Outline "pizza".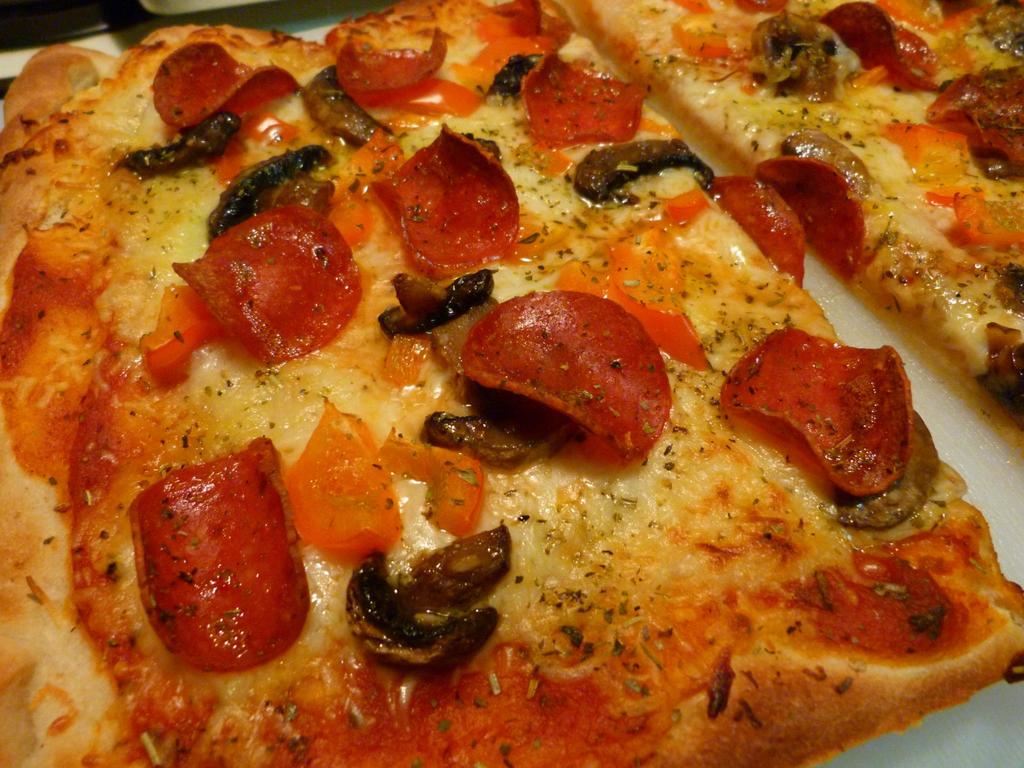
Outline: locate(0, 0, 1023, 767).
